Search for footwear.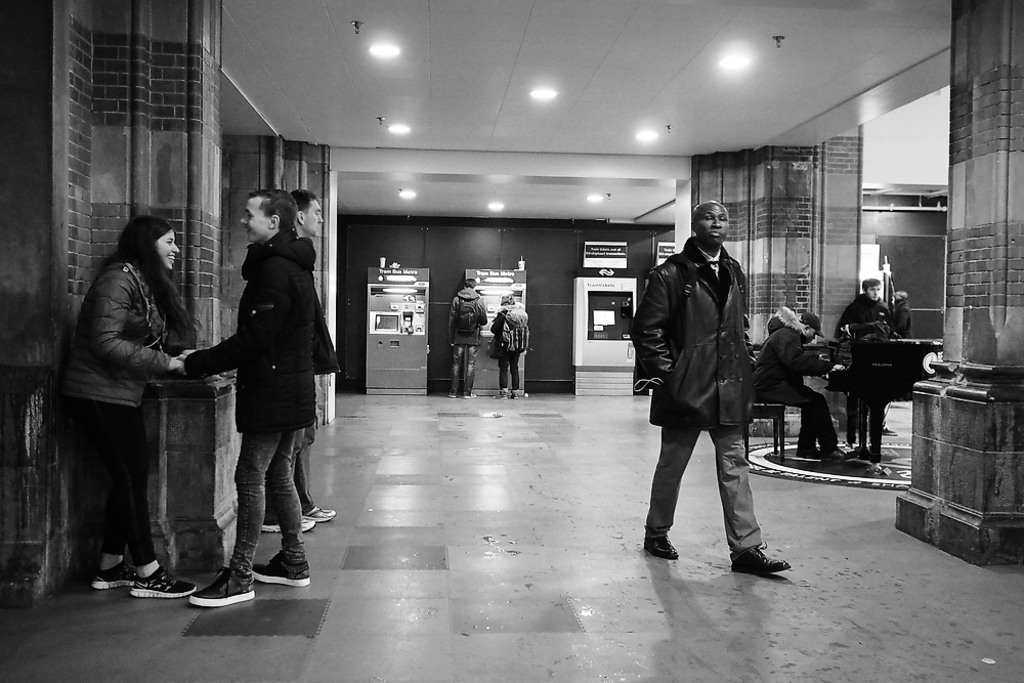
Found at [262, 514, 316, 532].
